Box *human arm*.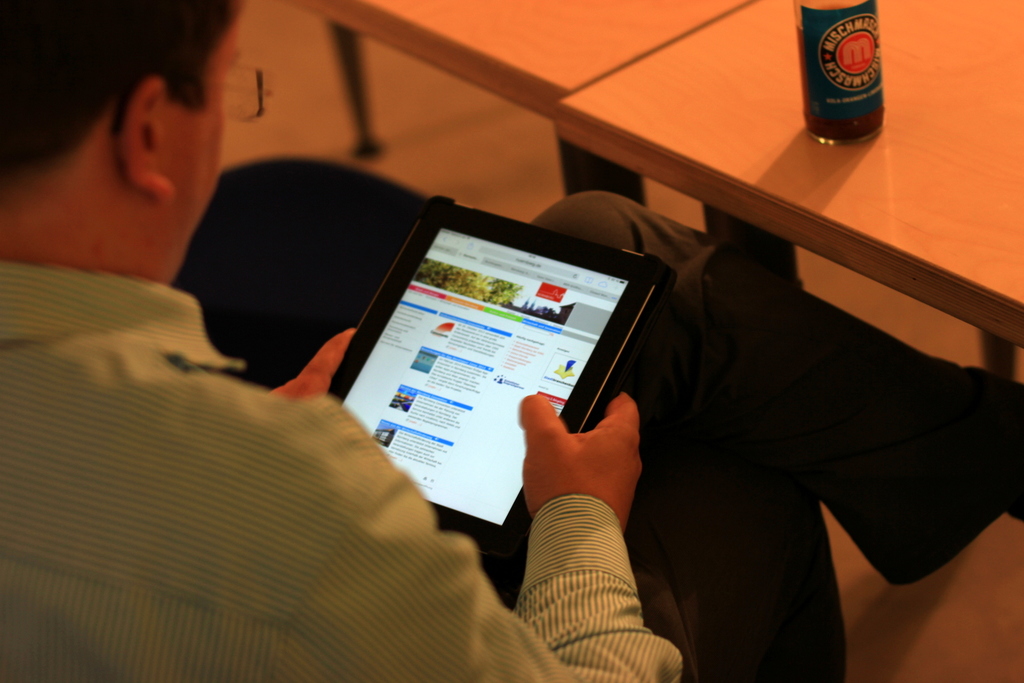
(243, 394, 680, 682).
